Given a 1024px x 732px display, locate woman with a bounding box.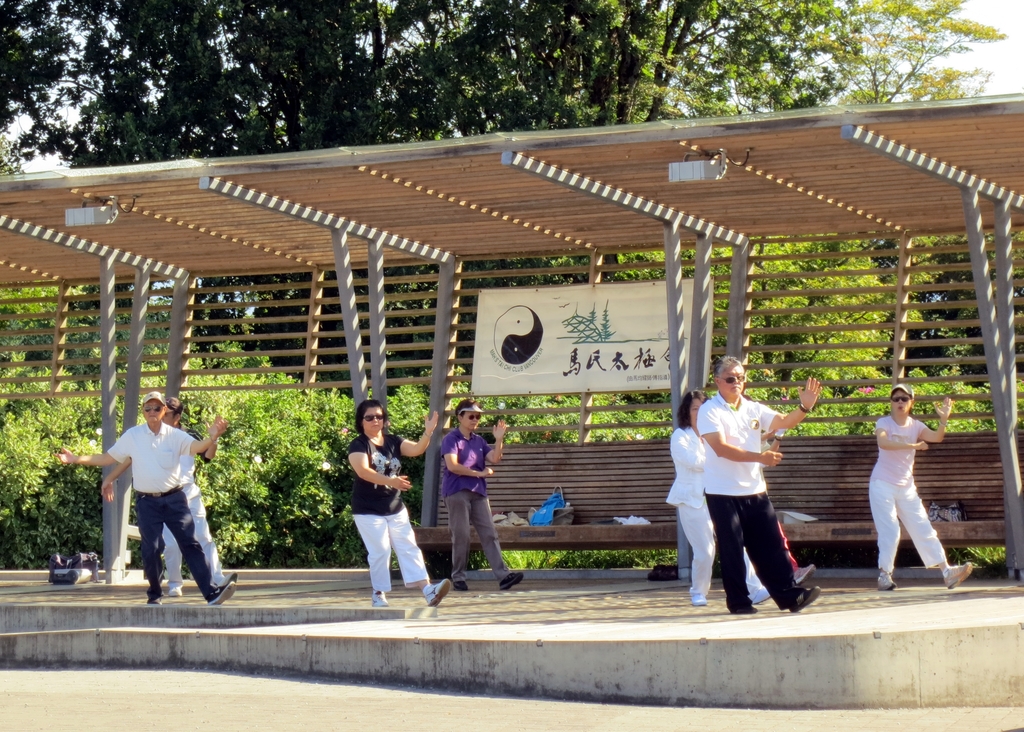
Located: <region>335, 404, 420, 611</region>.
